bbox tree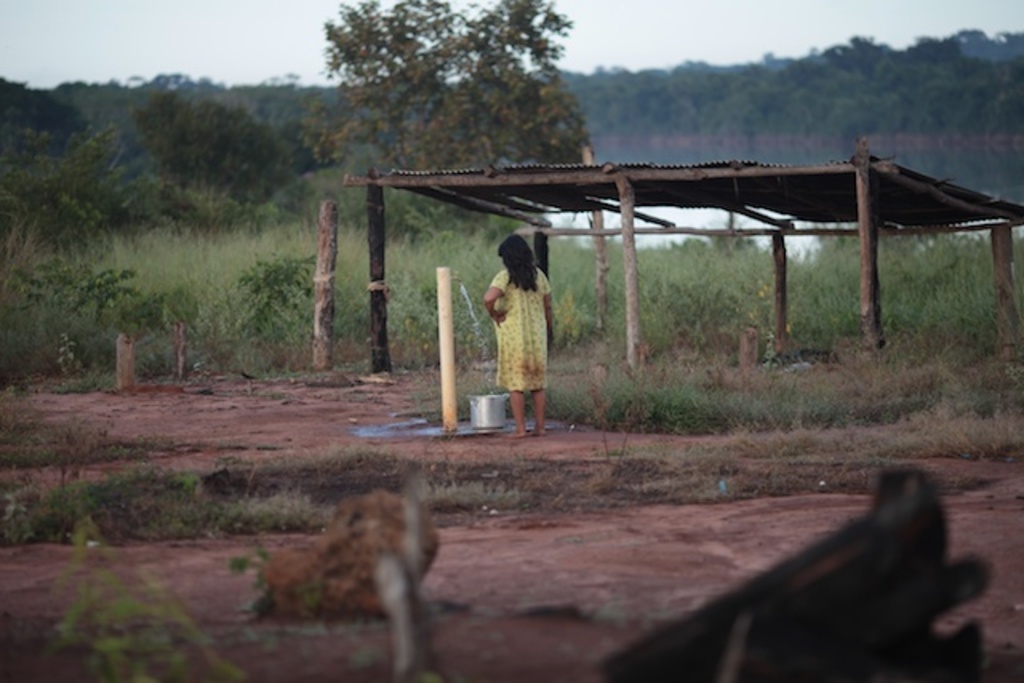
Rect(674, 51, 728, 152)
